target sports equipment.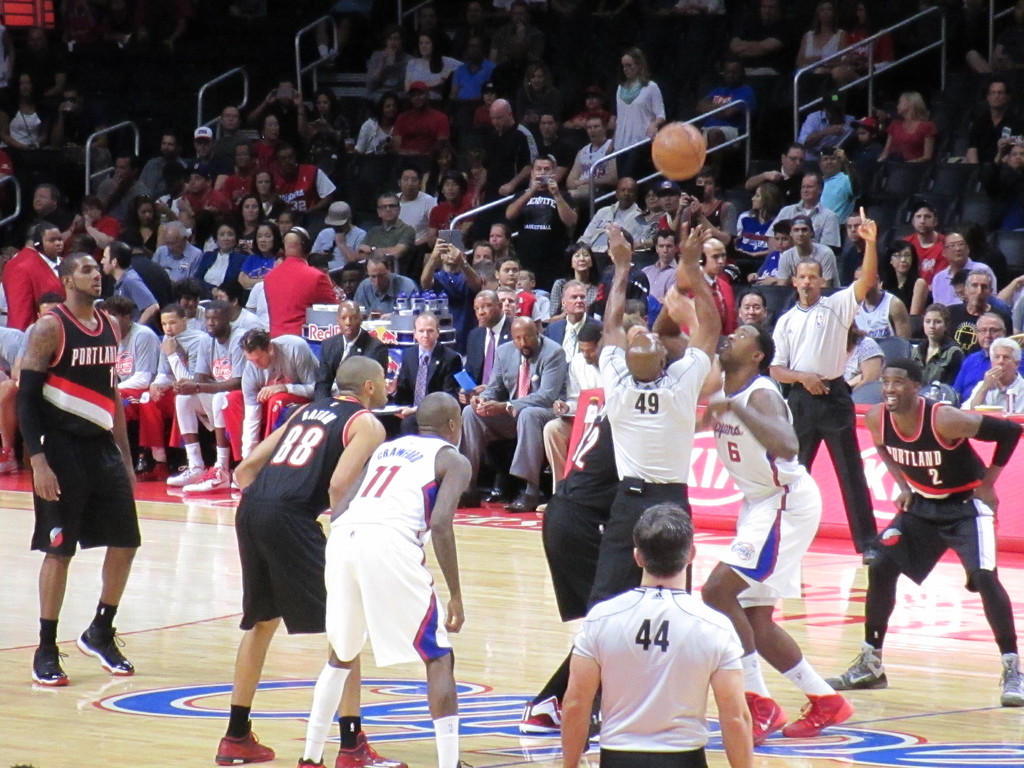
Target region: 746,694,785,749.
